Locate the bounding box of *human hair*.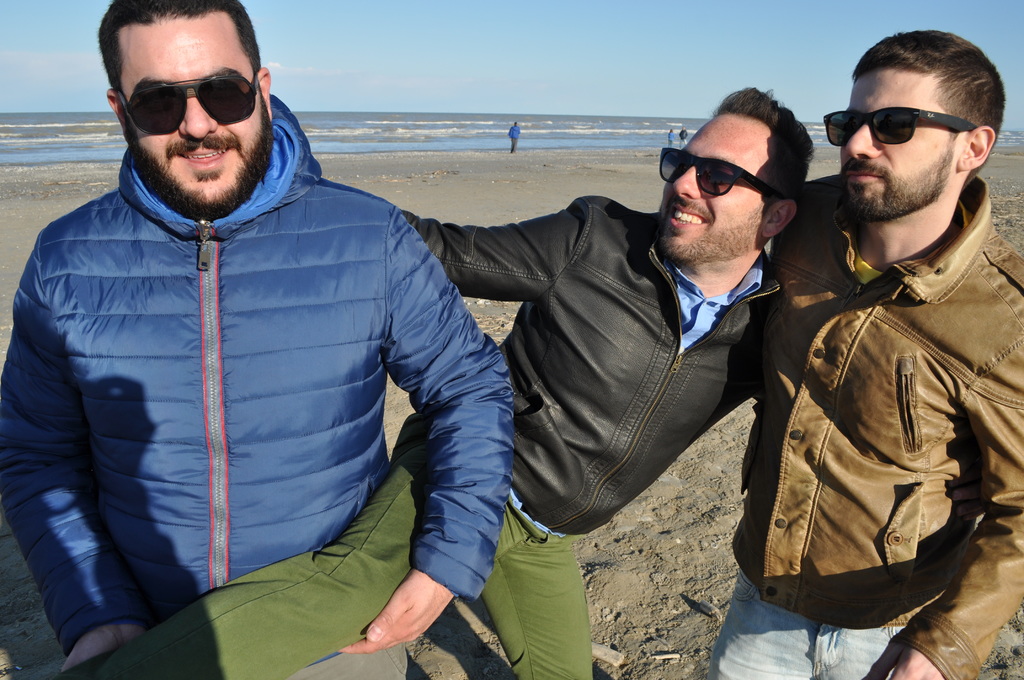
Bounding box: [x1=99, y1=4, x2=269, y2=139].
